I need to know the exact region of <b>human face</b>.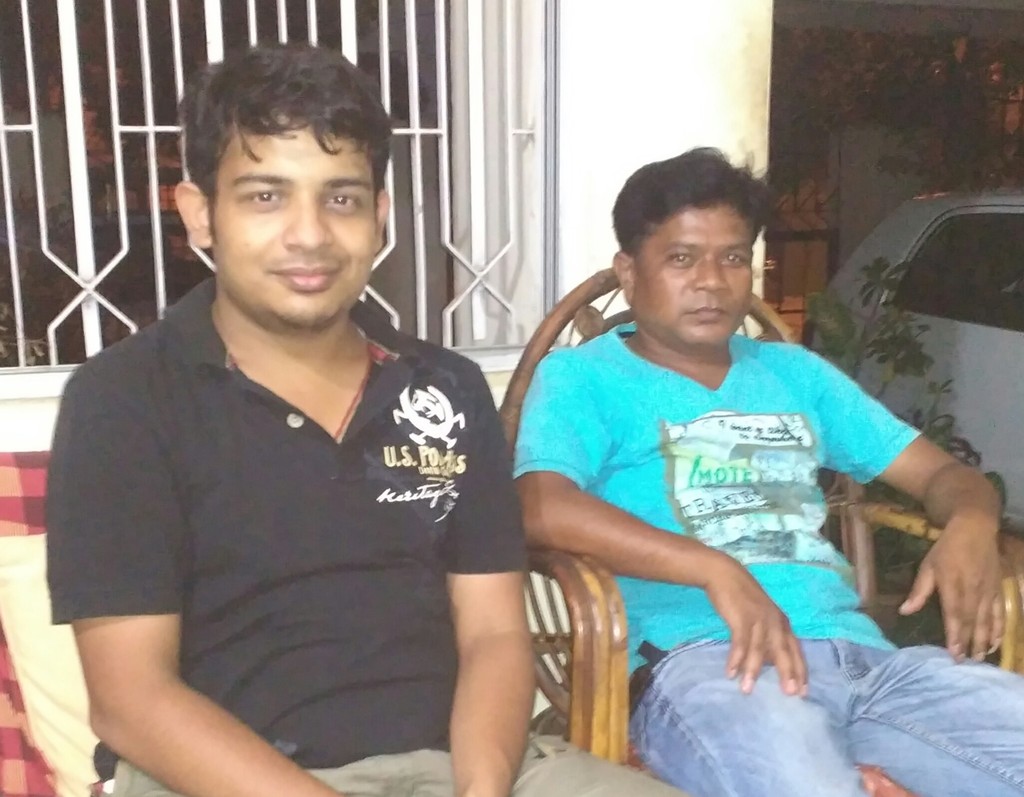
Region: <box>629,200,754,354</box>.
